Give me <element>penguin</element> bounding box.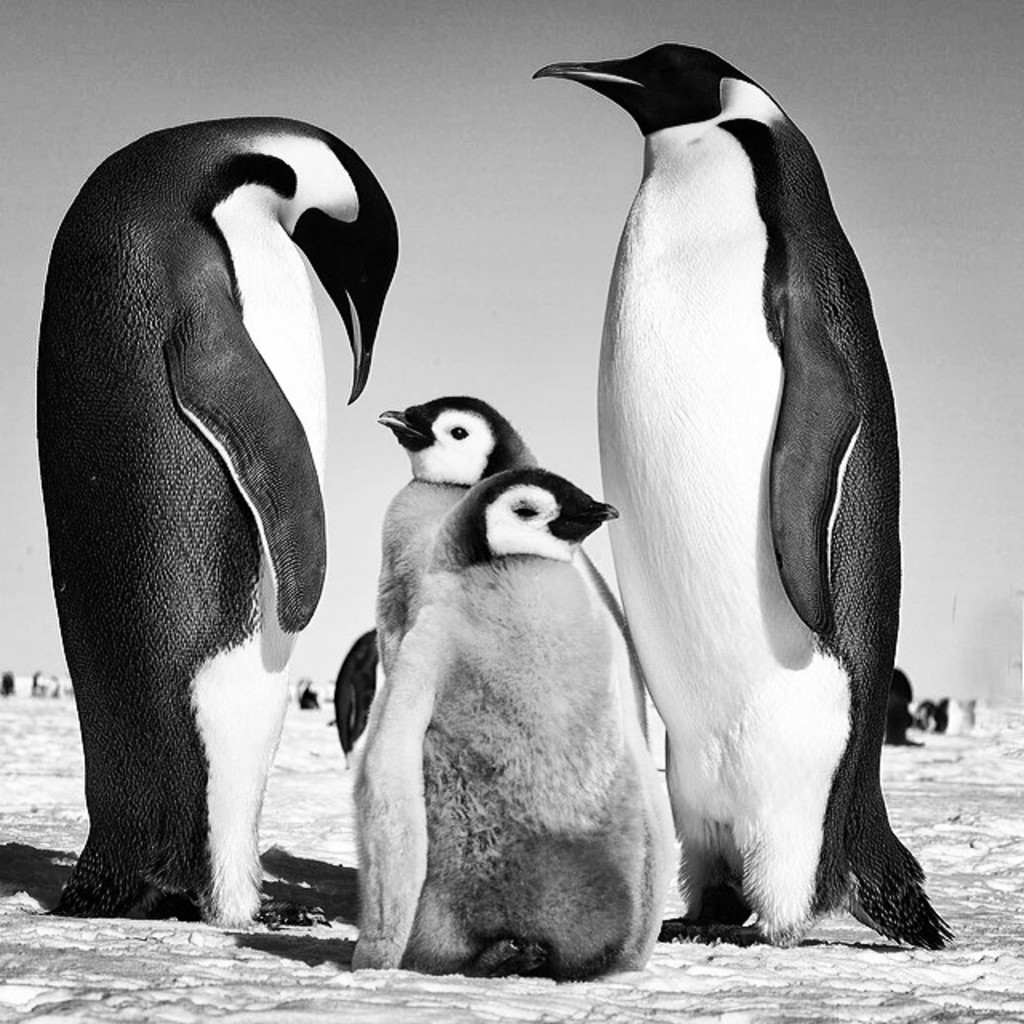
box(376, 389, 541, 658).
